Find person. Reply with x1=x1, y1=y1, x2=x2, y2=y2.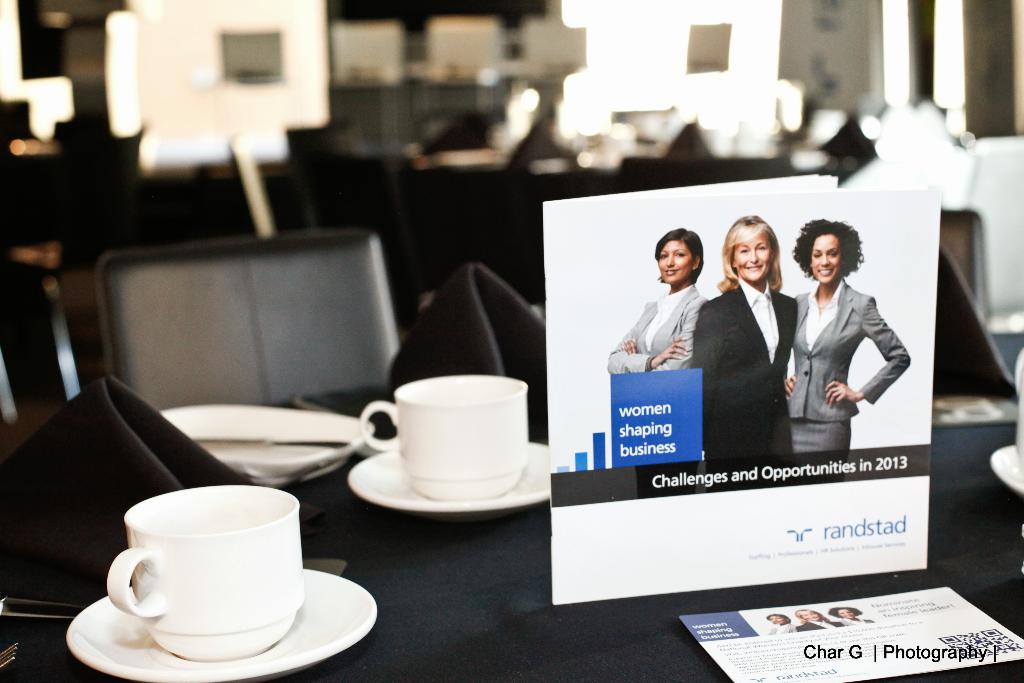
x1=607, y1=226, x2=717, y2=370.
